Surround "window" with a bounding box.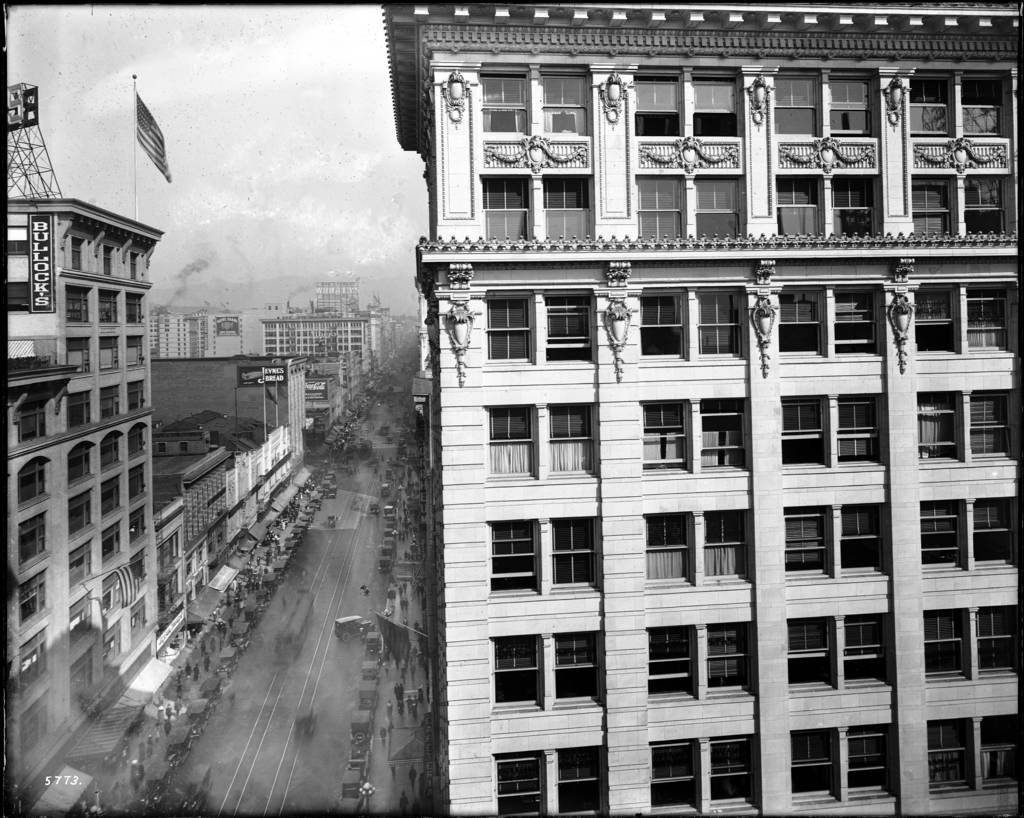
rect(18, 571, 48, 624).
